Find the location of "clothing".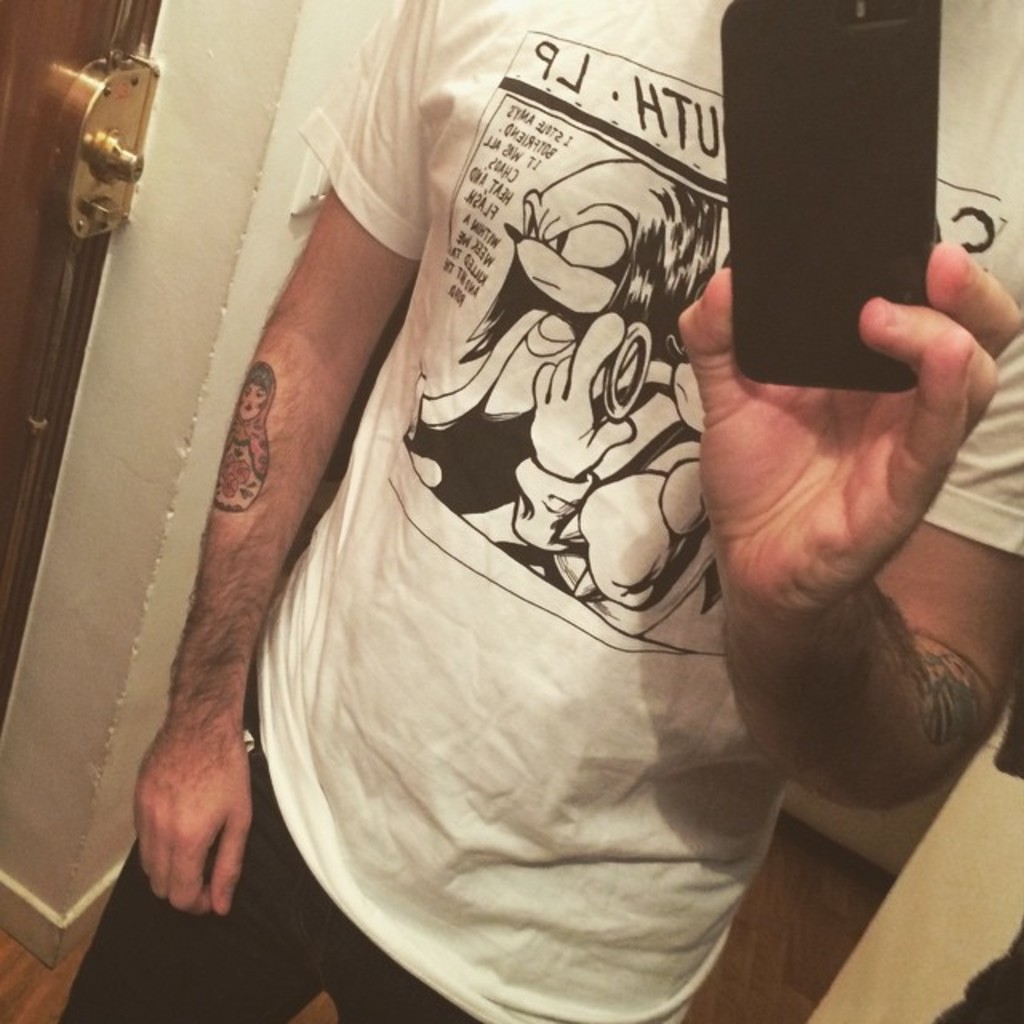
Location: bbox=(48, 0, 1022, 1022).
